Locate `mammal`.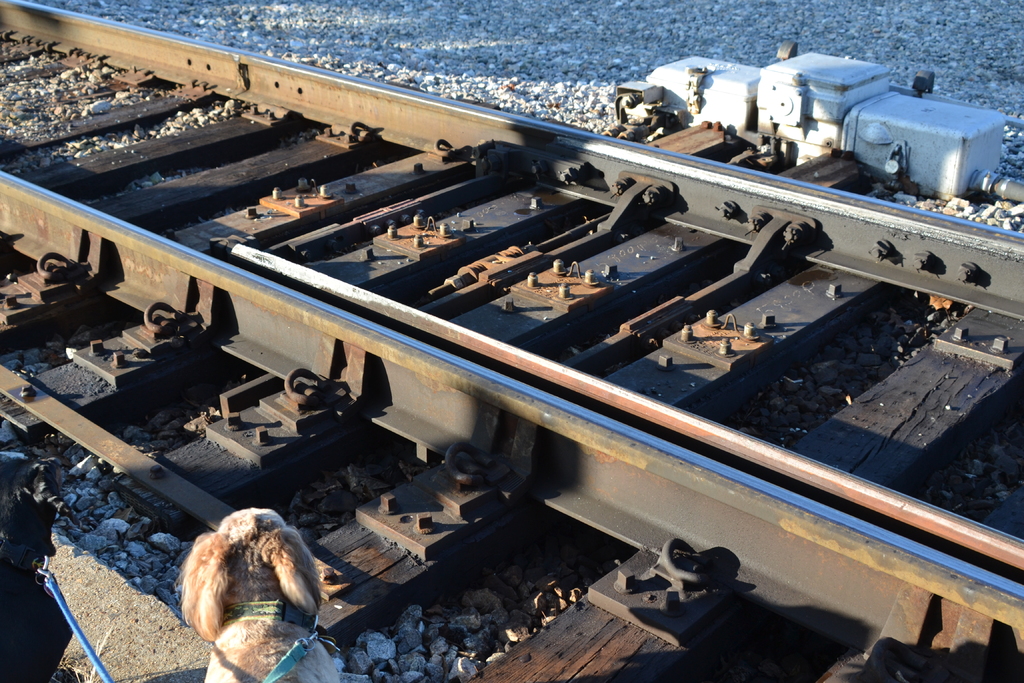
Bounding box: bbox=(159, 514, 325, 650).
